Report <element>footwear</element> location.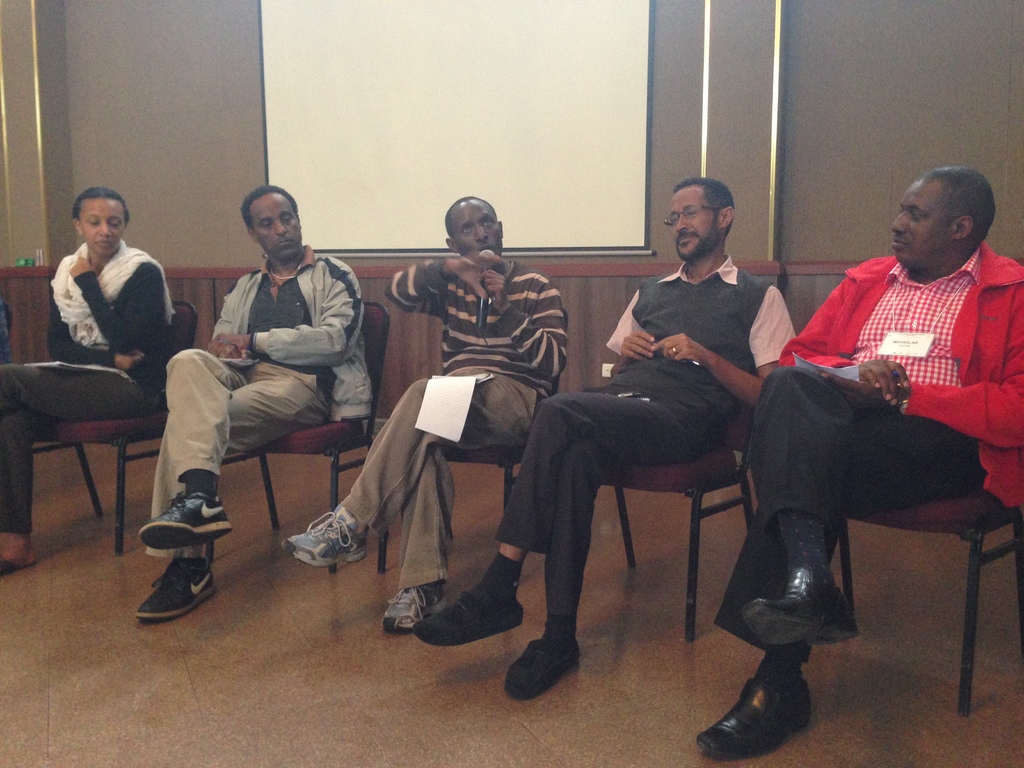
Report: (x1=692, y1=676, x2=815, y2=760).
